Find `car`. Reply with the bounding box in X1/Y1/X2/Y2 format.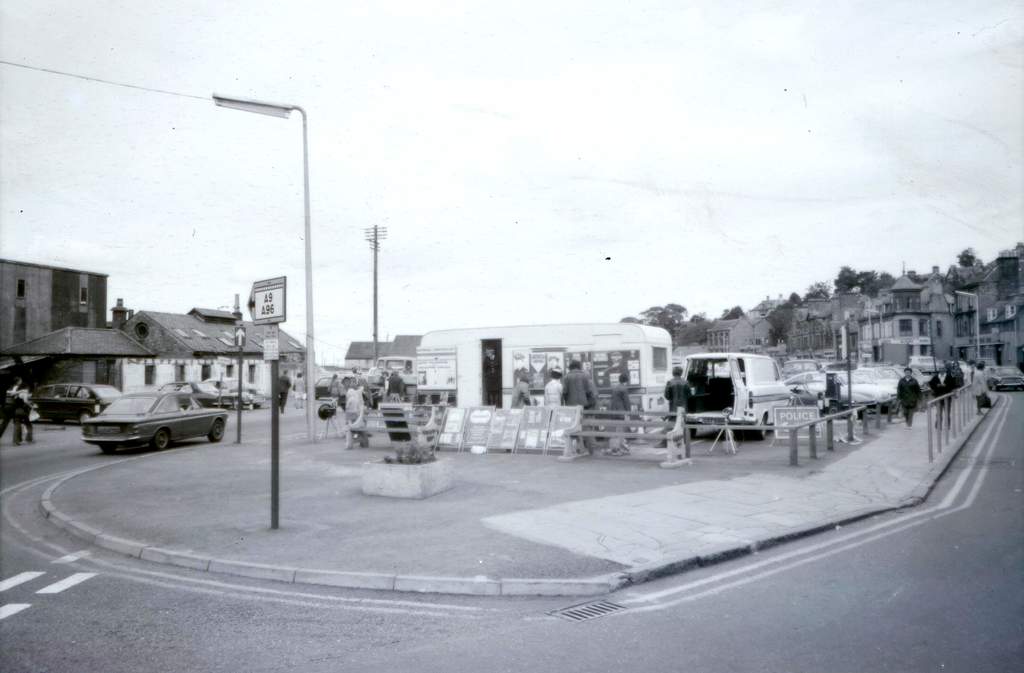
65/397/220/459.
